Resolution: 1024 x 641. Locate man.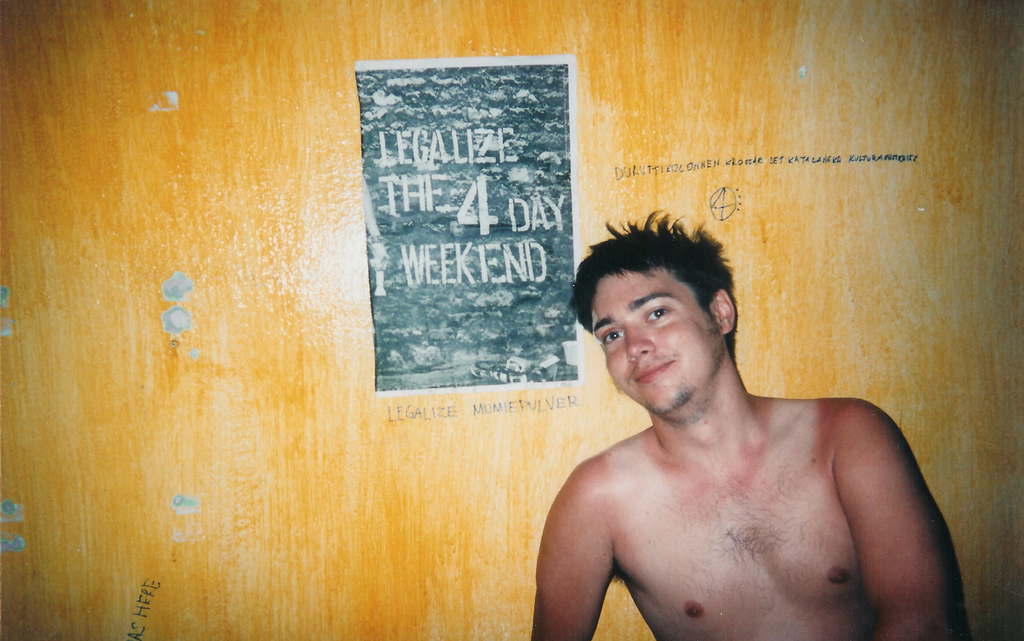
select_region(523, 236, 956, 638).
